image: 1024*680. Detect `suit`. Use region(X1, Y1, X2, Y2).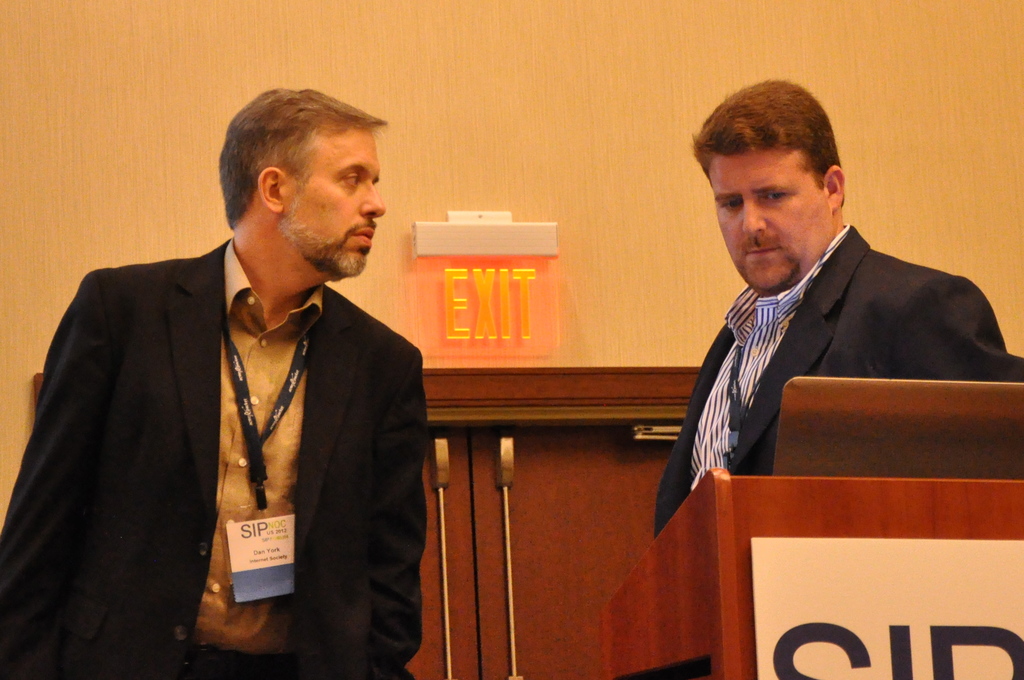
region(655, 223, 1023, 534).
